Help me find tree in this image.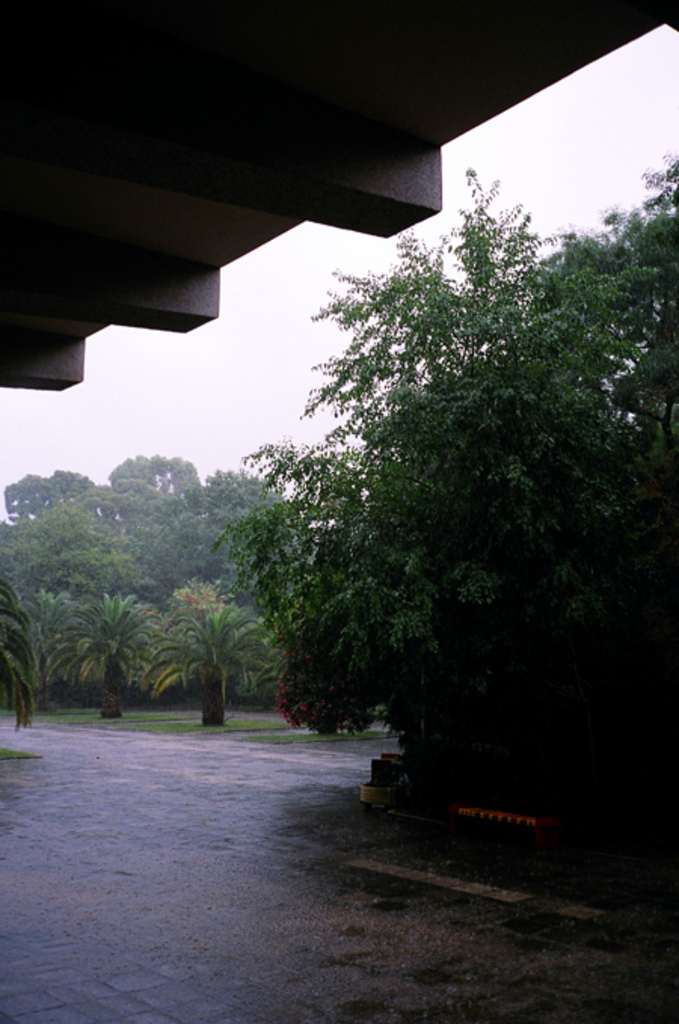
Found it: {"left": 107, "top": 454, "right": 207, "bottom": 496}.
